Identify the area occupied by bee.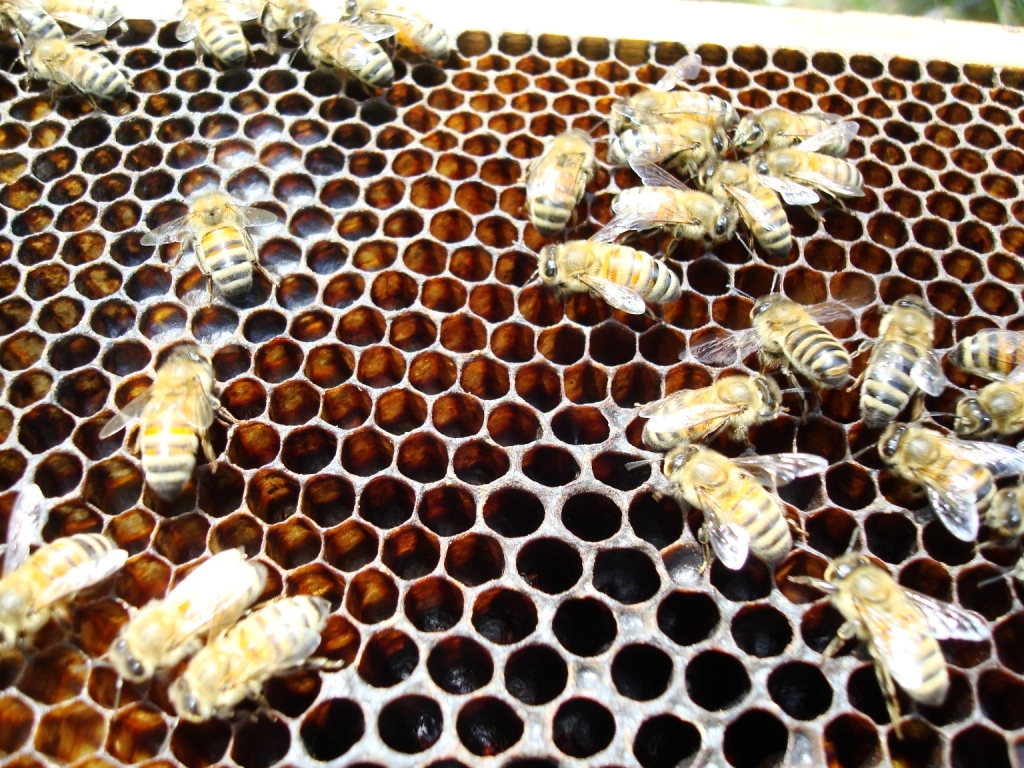
Area: bbox=[174, 586, 343, 729].
